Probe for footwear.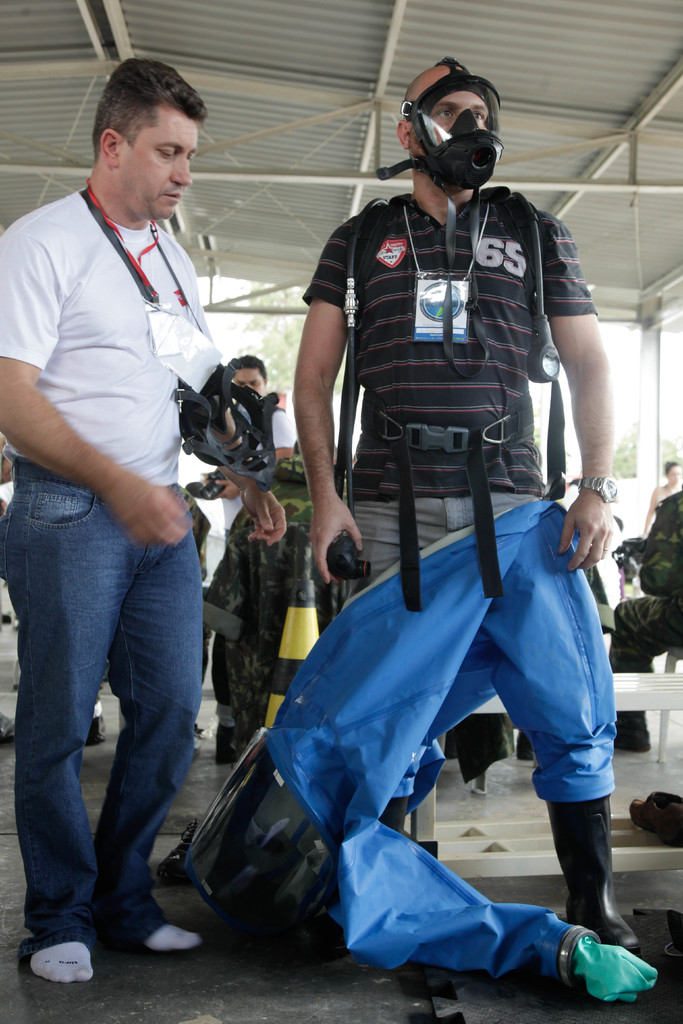
Probe result: {"x1": 82, "y1": 714, "x2": 105, "y2": 745}.
